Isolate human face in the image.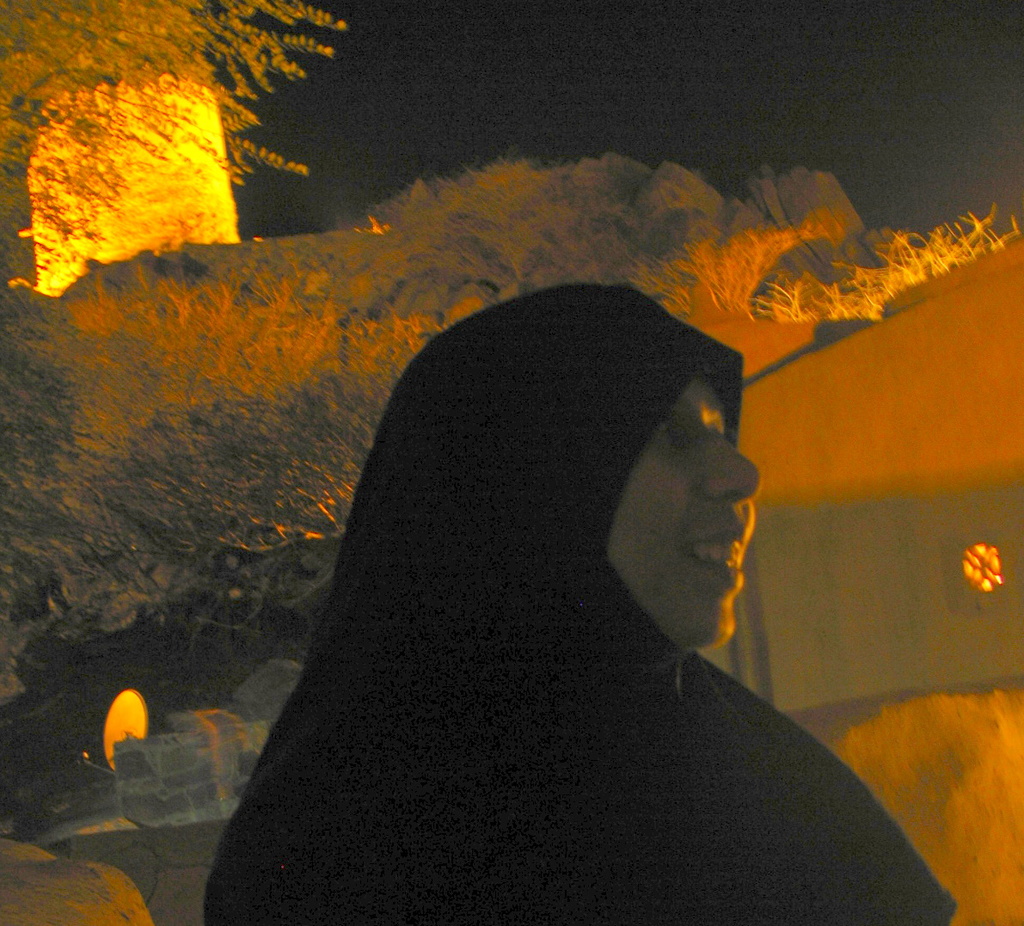
Isolated region: x1=610, y1=368, x2=764, y2=645.
